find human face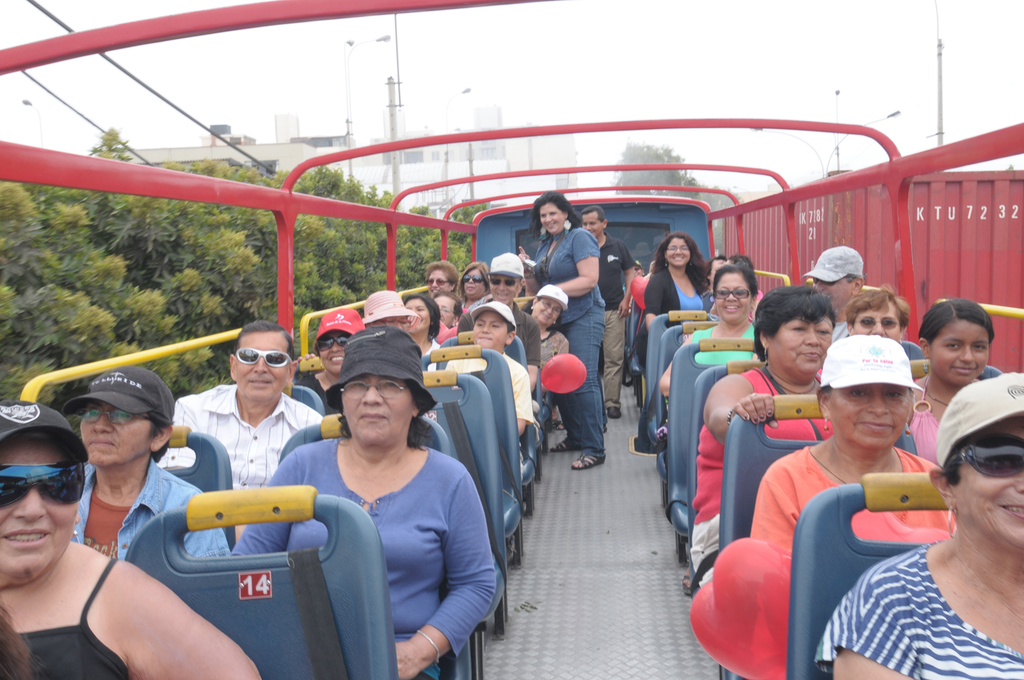
[x1=427, y1=270, x2=454, y2=298]
